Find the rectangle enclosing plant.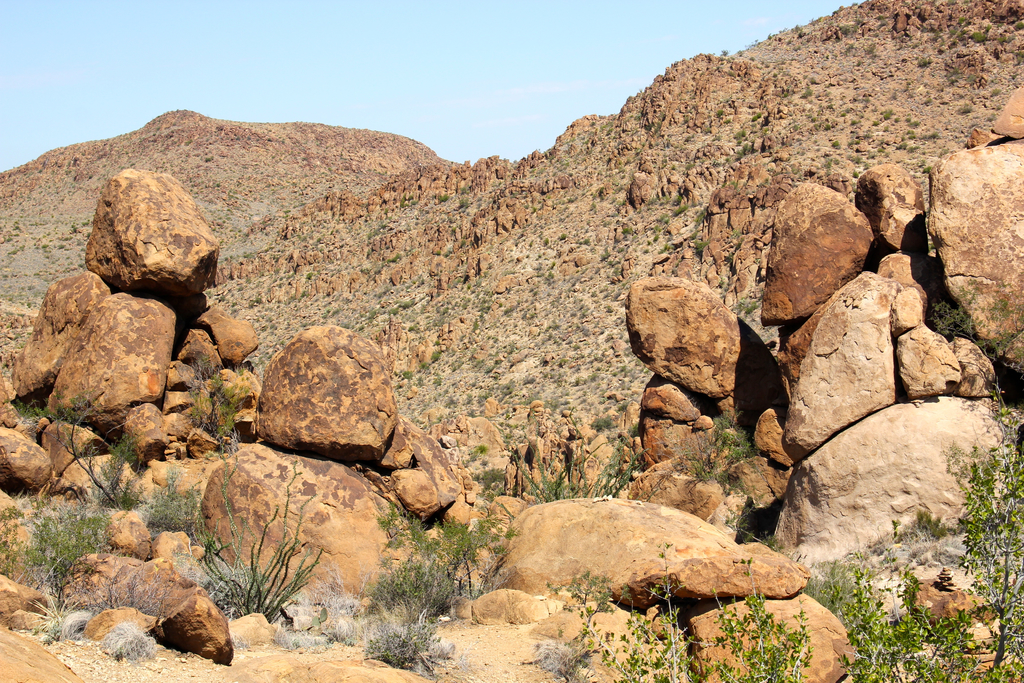
l=728, t=288, r=771, b=320.
